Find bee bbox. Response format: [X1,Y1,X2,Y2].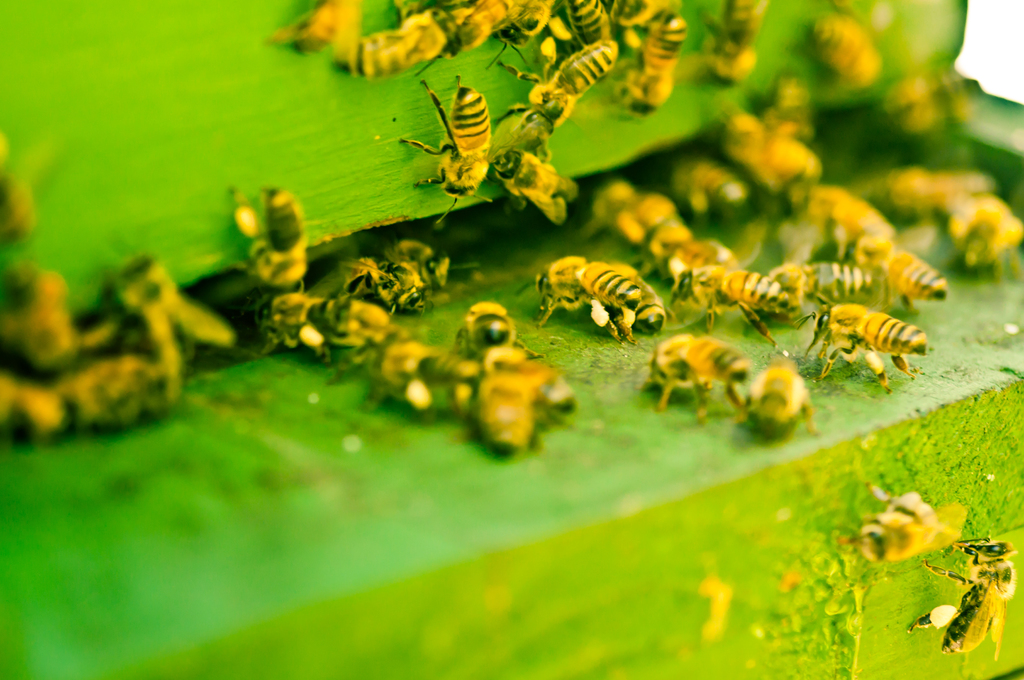
[368,337,484,423].
